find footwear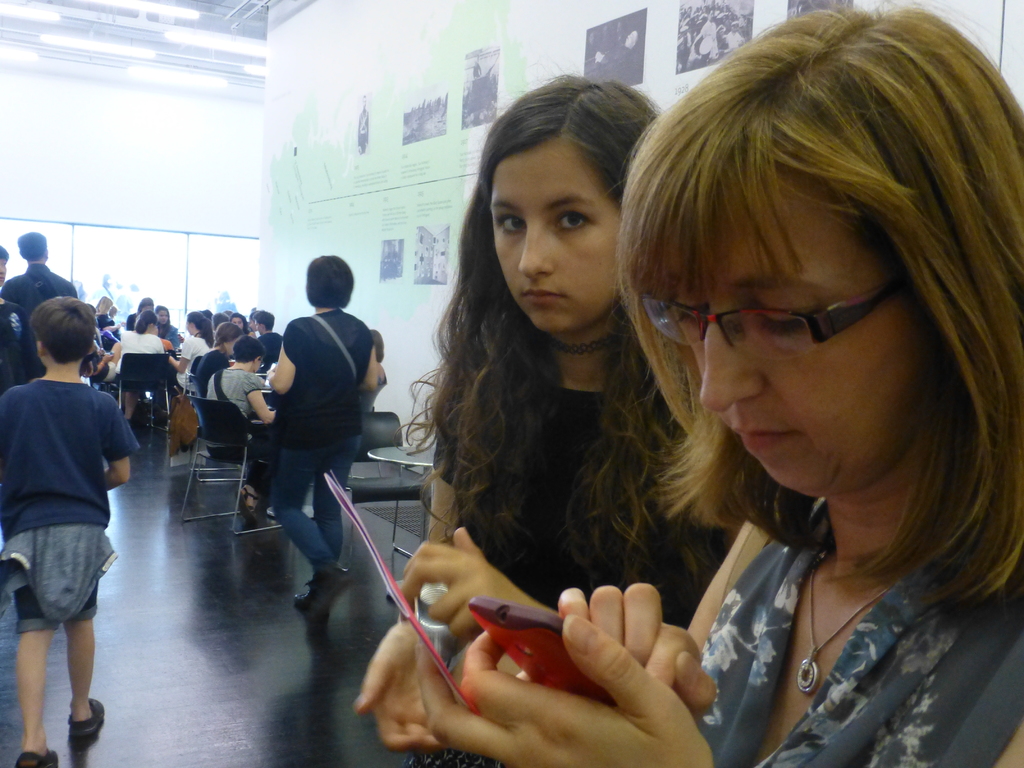
bbox(293, 593, 312, 605)
